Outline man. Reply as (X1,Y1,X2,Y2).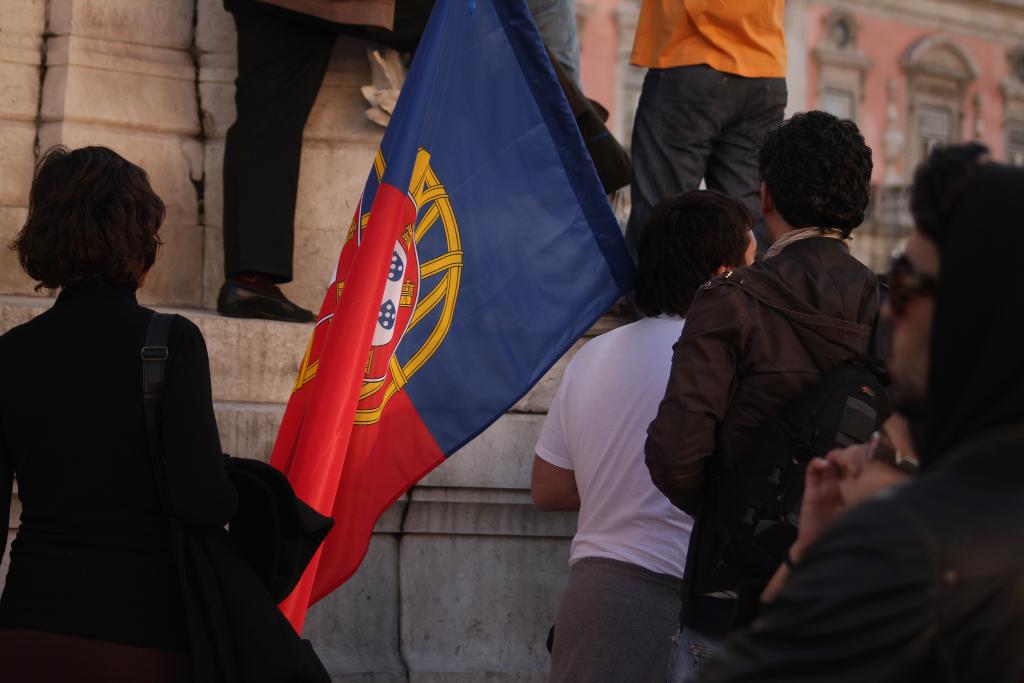
(531,189,764,682).
